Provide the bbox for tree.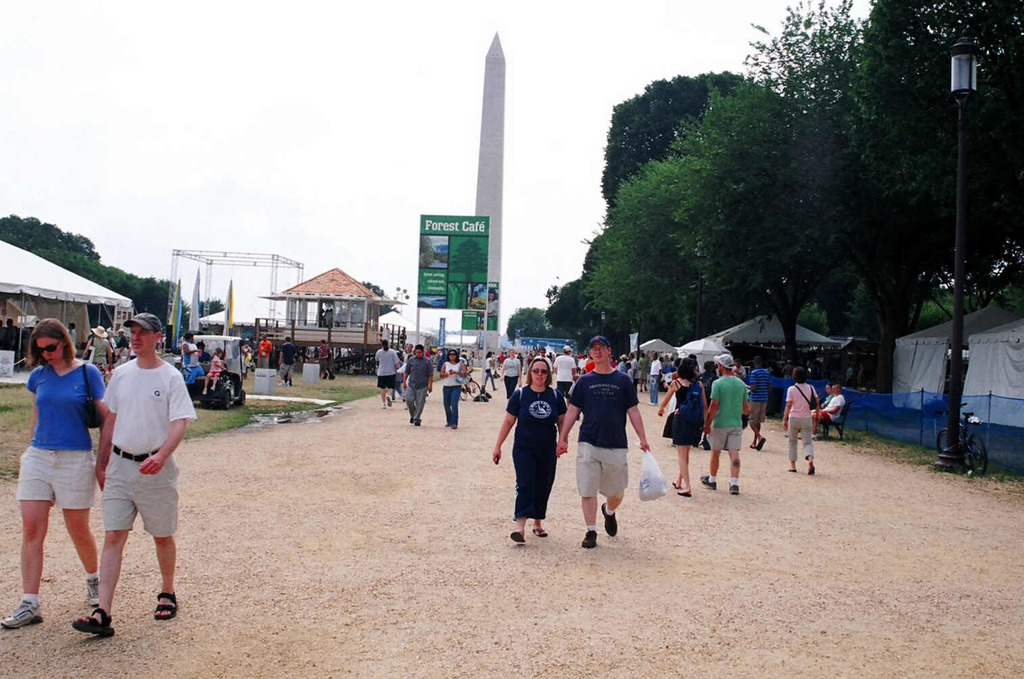
x1=593 y1=74 x2=753 y2=202.
